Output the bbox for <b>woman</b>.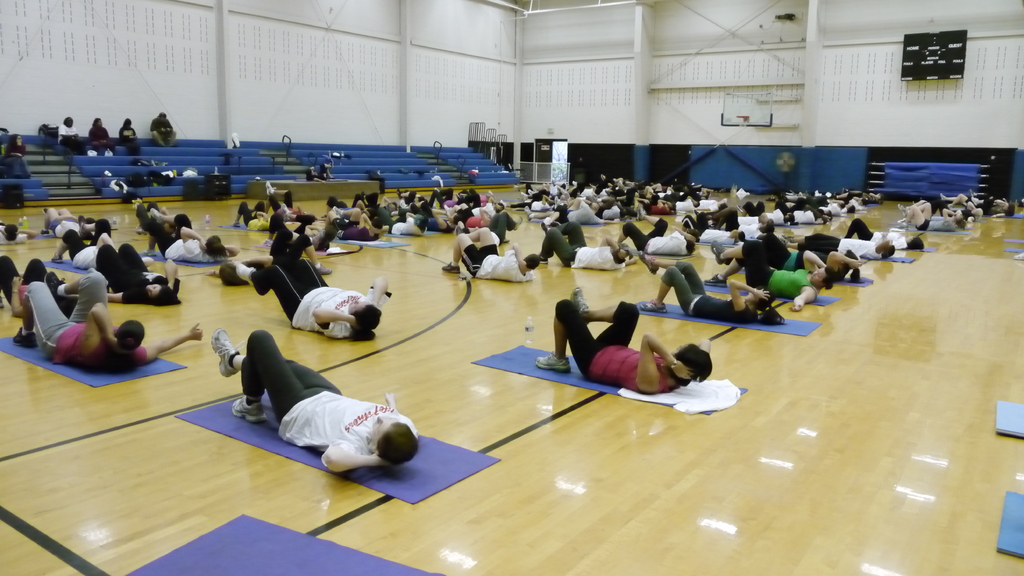
rect(50, 212, 121, 271).
